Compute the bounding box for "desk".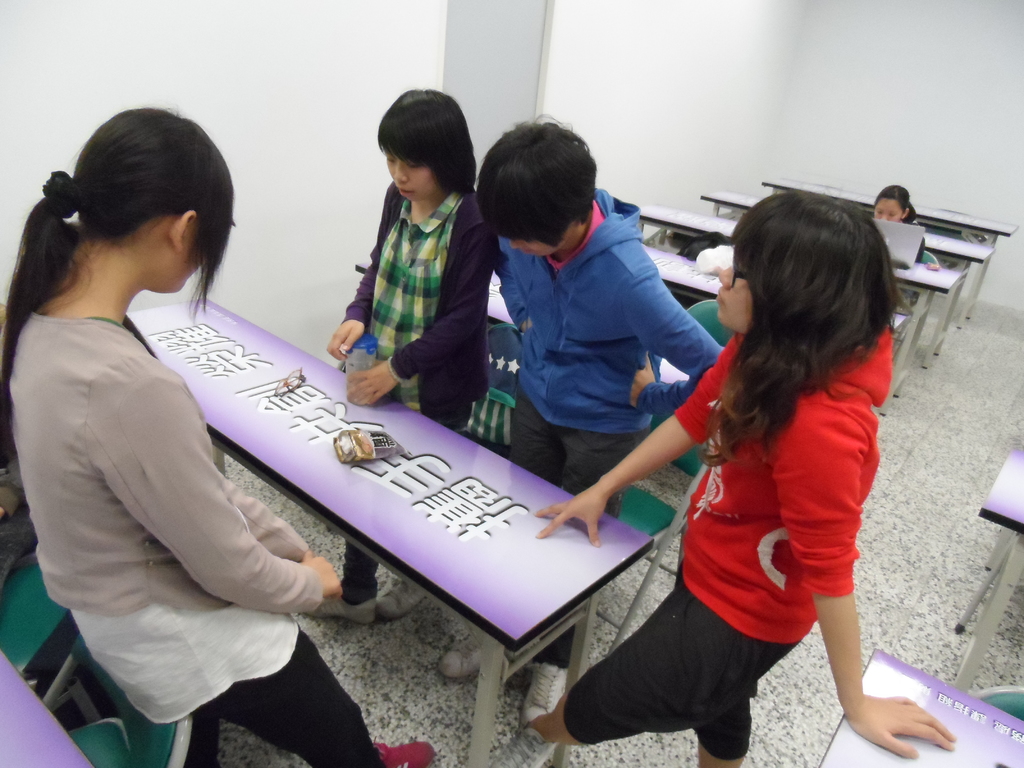
{"x1": 131, "y1": 303, "x2": 653, "y2": 767}.
